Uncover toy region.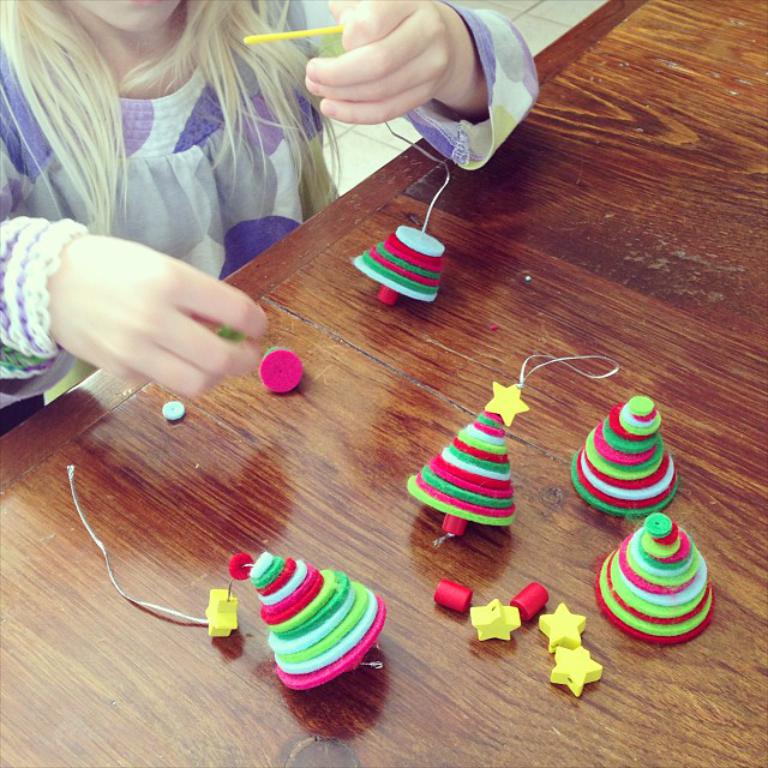
Uncovered: crop(436, 577, 474, 616).
